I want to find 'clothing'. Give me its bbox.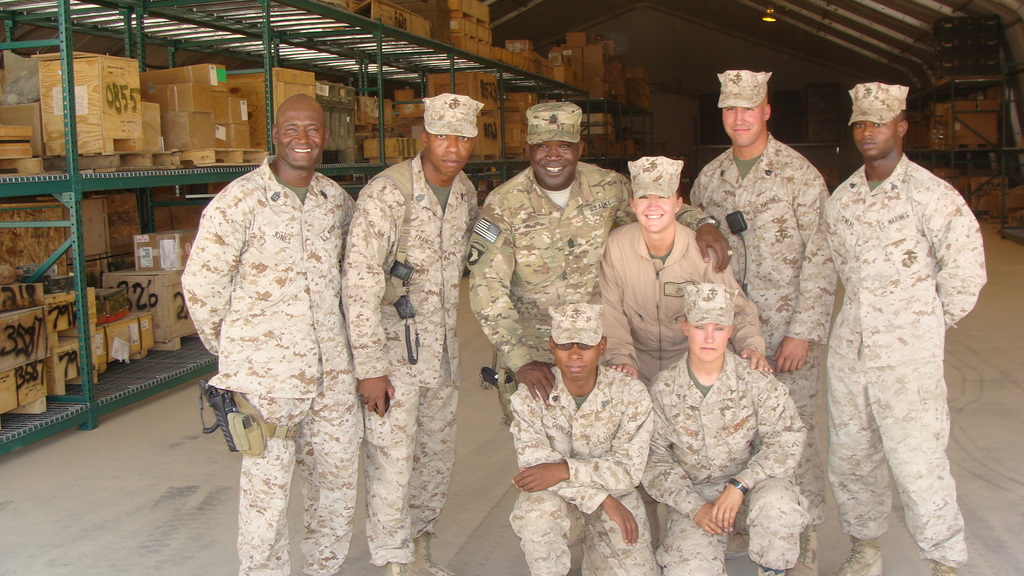
683/147/823/429.
